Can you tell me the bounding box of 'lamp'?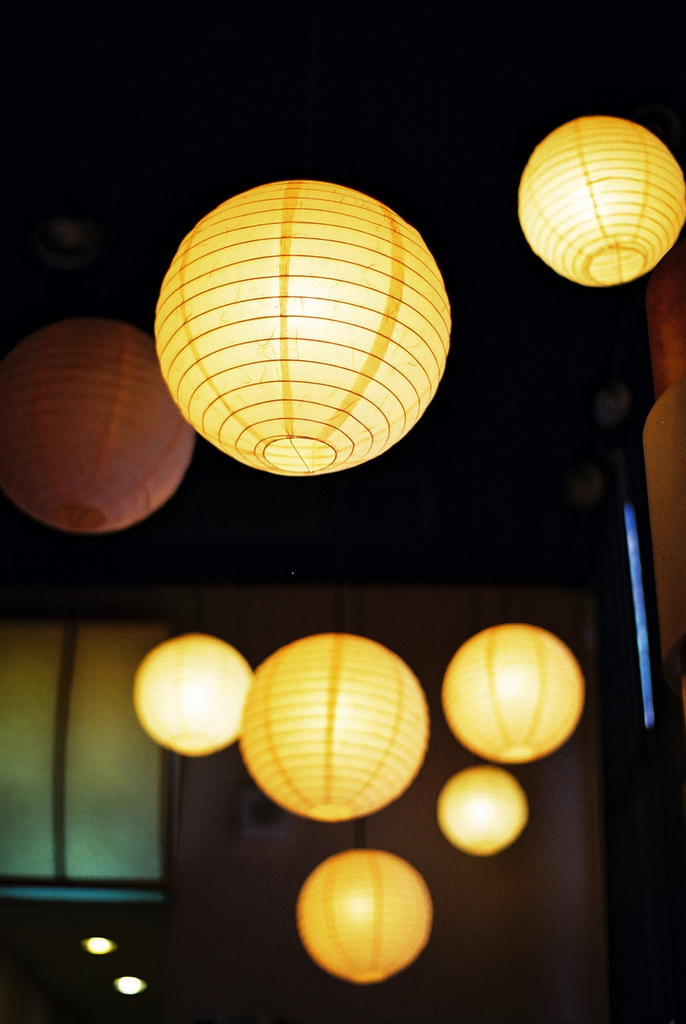
bbox=[131, 566, 250, 760].
